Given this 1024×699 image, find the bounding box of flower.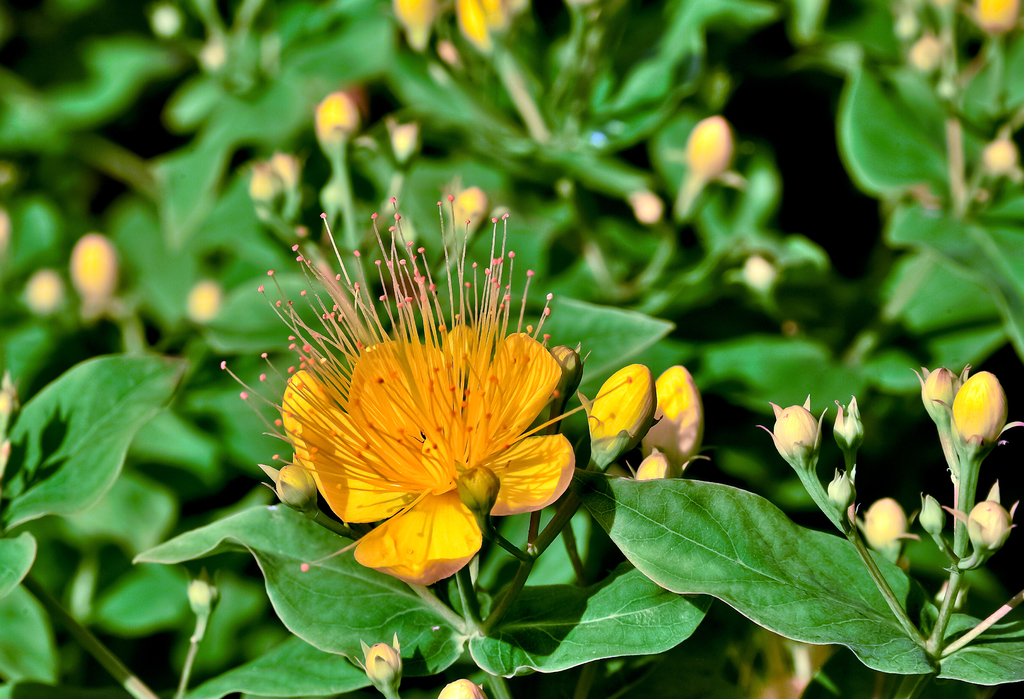
<bbox>386, 0, 458, 47</bbox>.
